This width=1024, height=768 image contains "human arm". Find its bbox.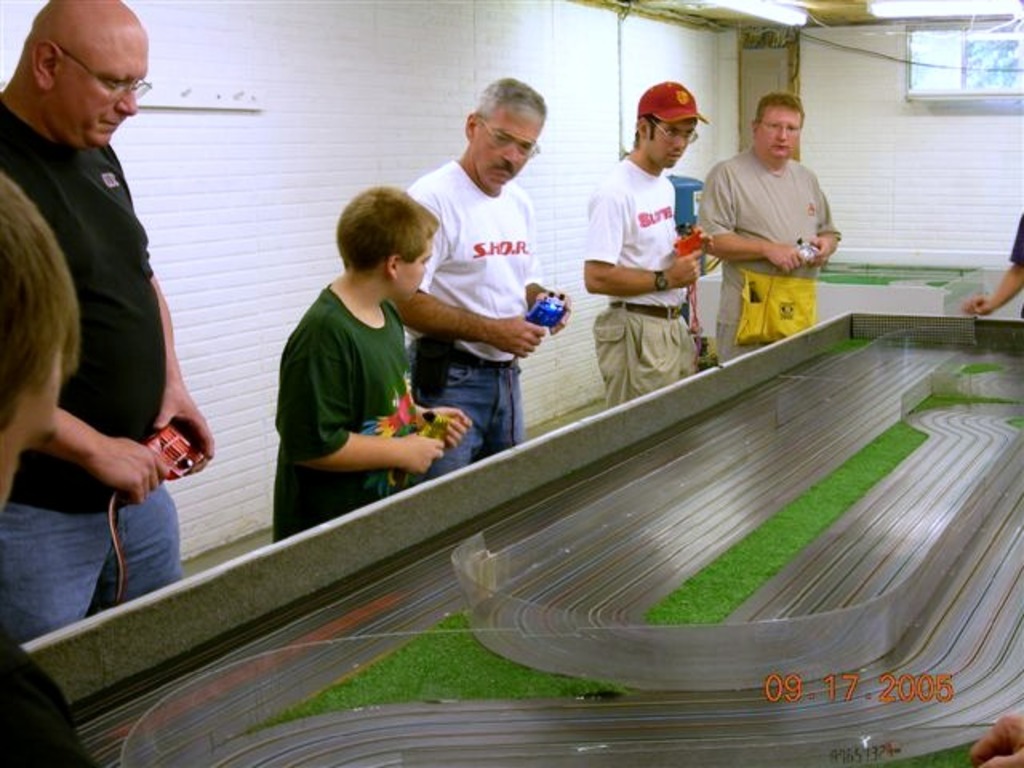
(left=419, top=382, right=469, bottom=448).
